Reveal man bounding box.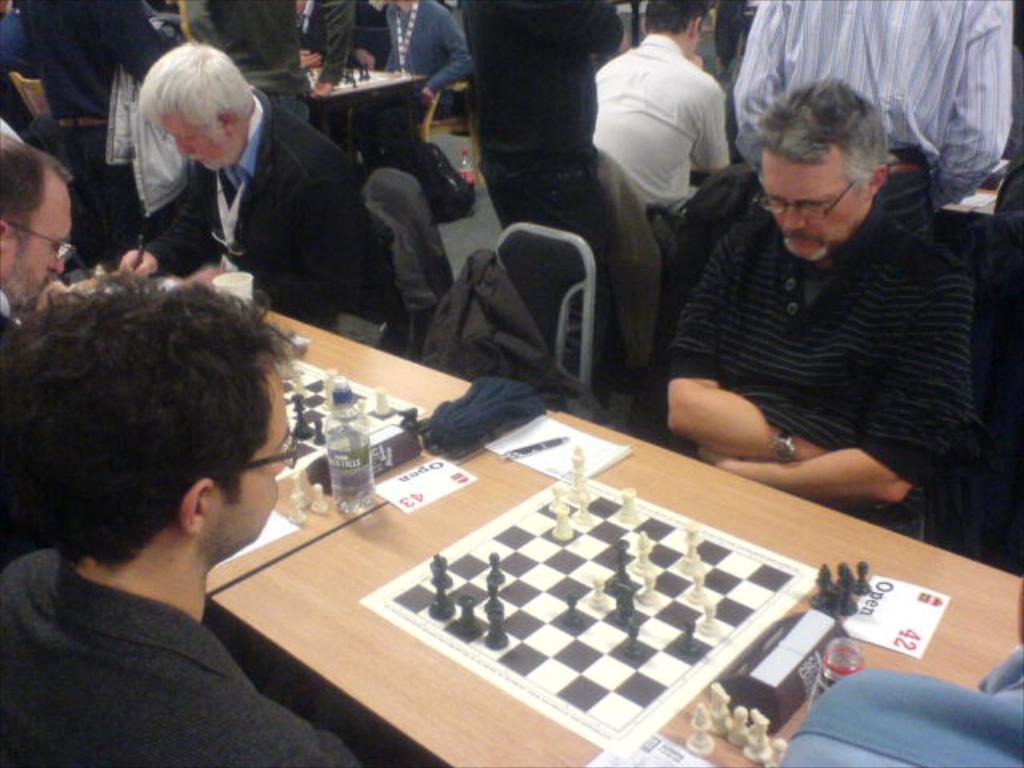
Revealed: box(30, 0, 160, 262).
